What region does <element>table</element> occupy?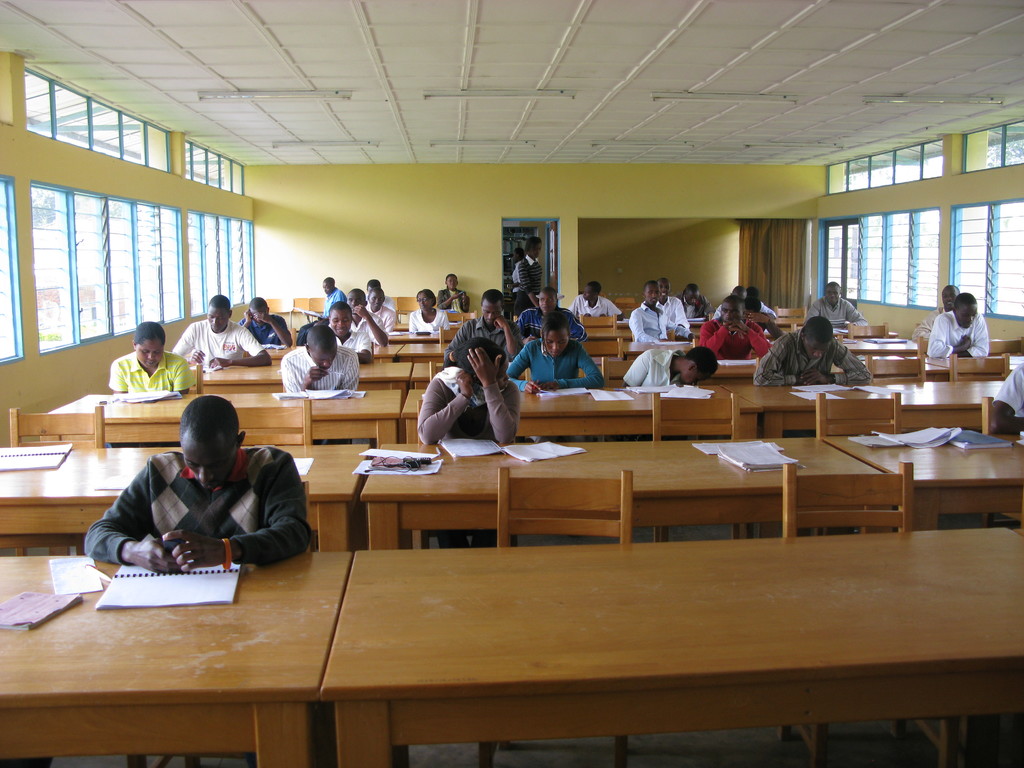
pyautogui.locateOnScreen(392, 375, 754, 436).
